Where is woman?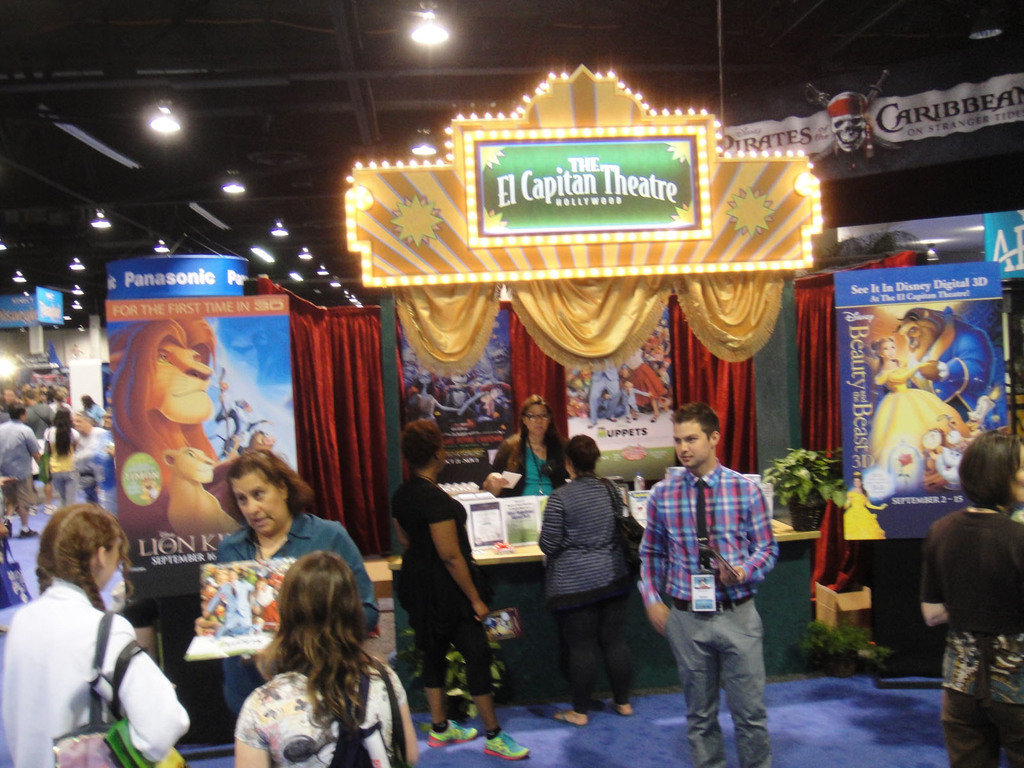
<box>484,394,570,498</box>.
